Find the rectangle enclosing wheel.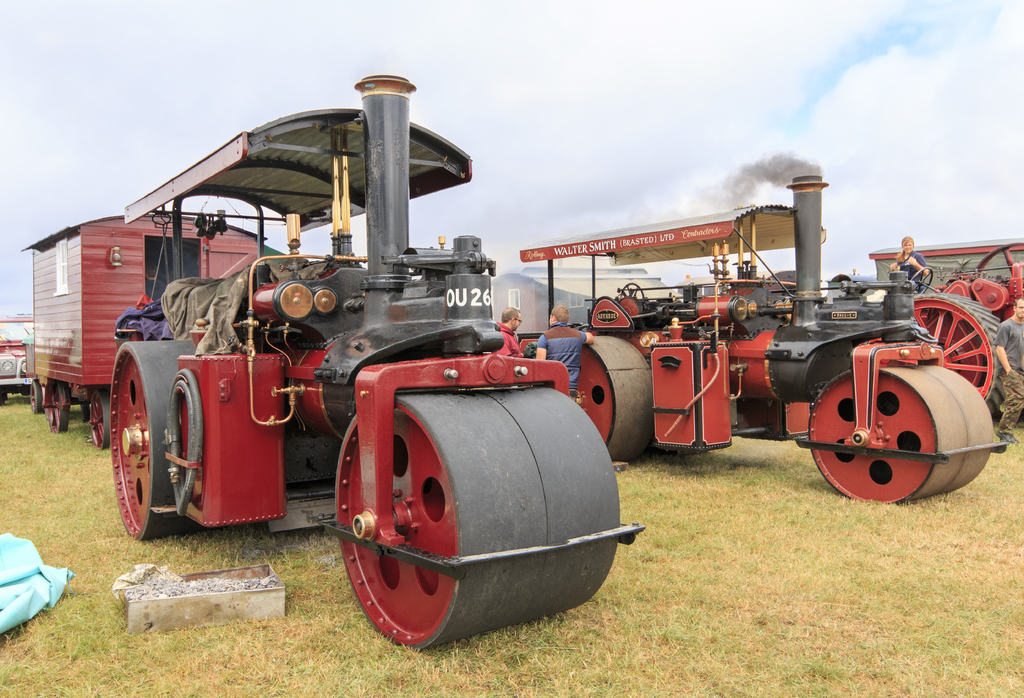
(89,389,110,448).
